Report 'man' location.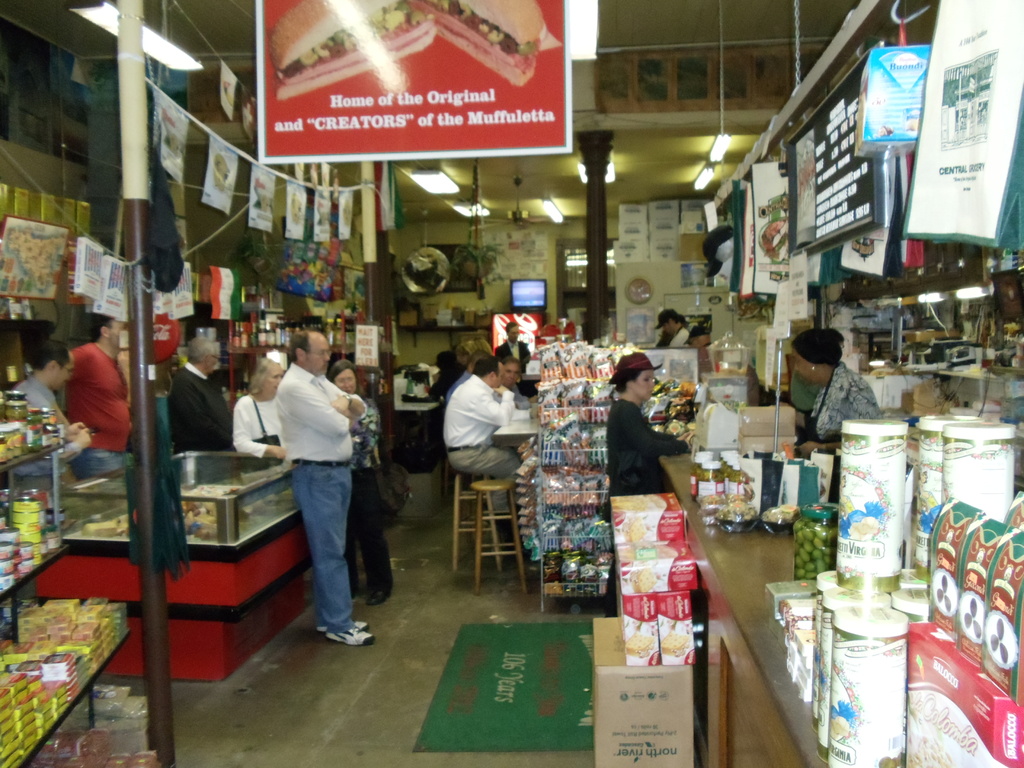
Report: (left=10, top=340, right=101, bottom=491).
